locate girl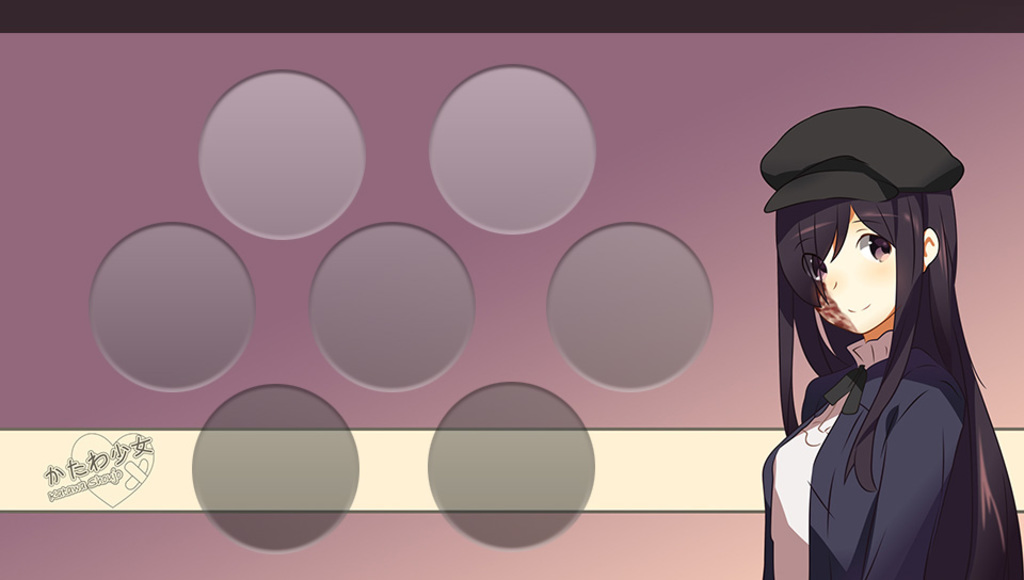
crop(762, 103, 1023, 579)
